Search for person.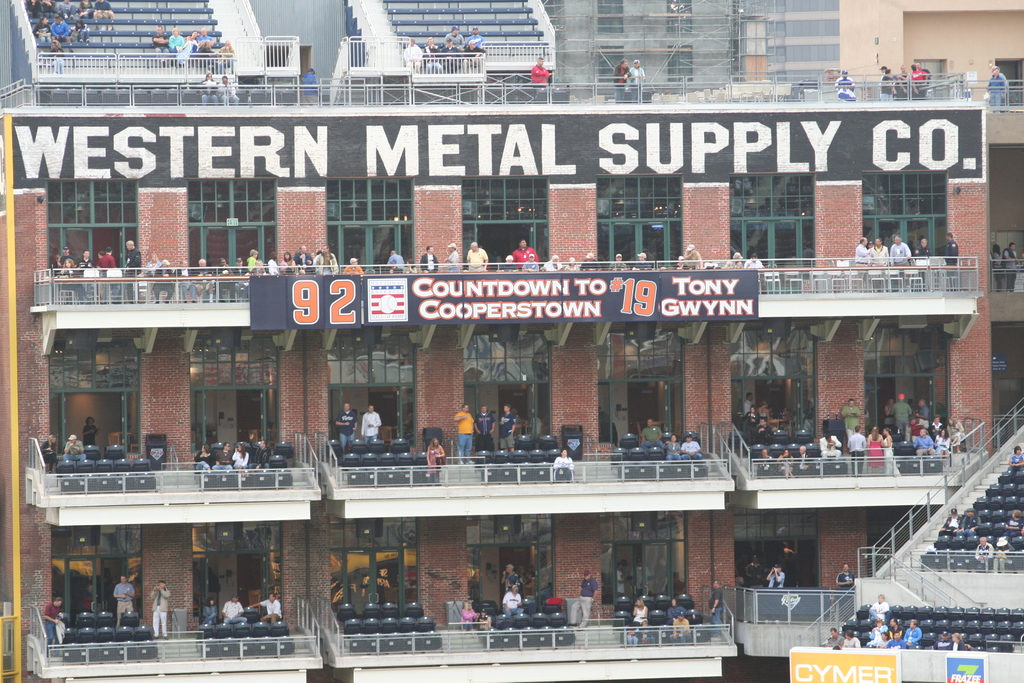
Found at 863, 235, 891, 267.
